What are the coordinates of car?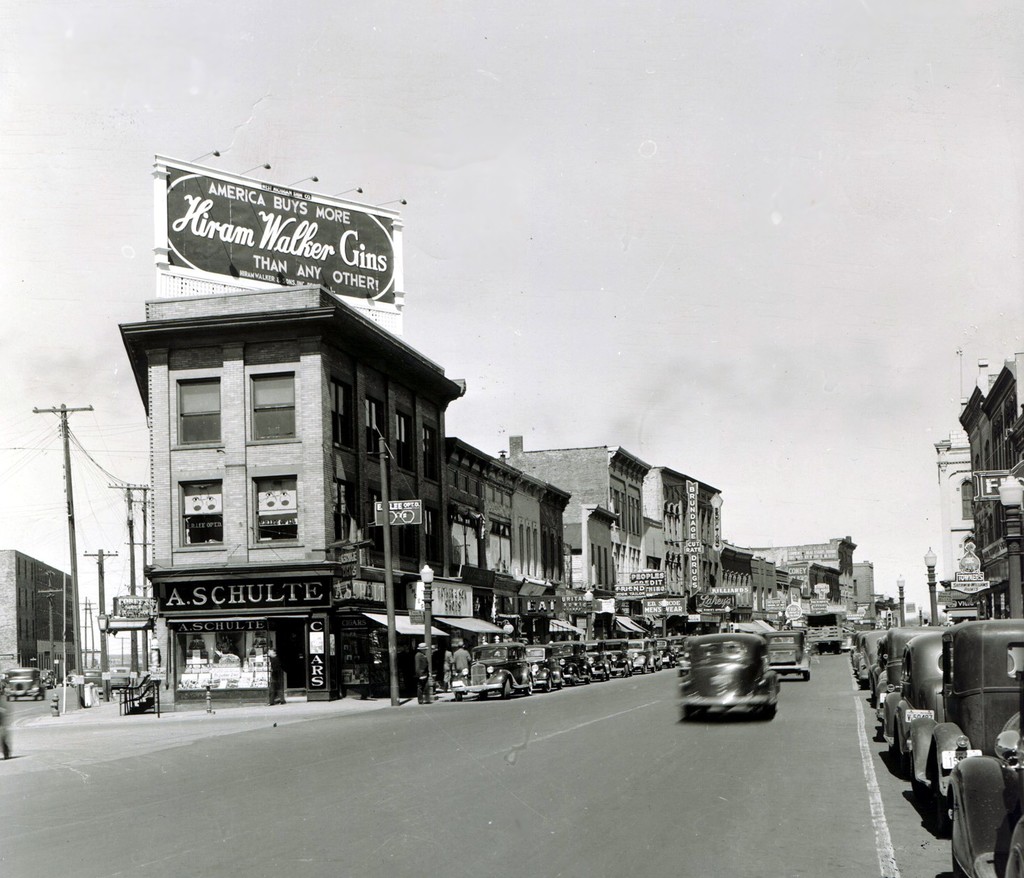
locate(3, 667, 47, 701).
